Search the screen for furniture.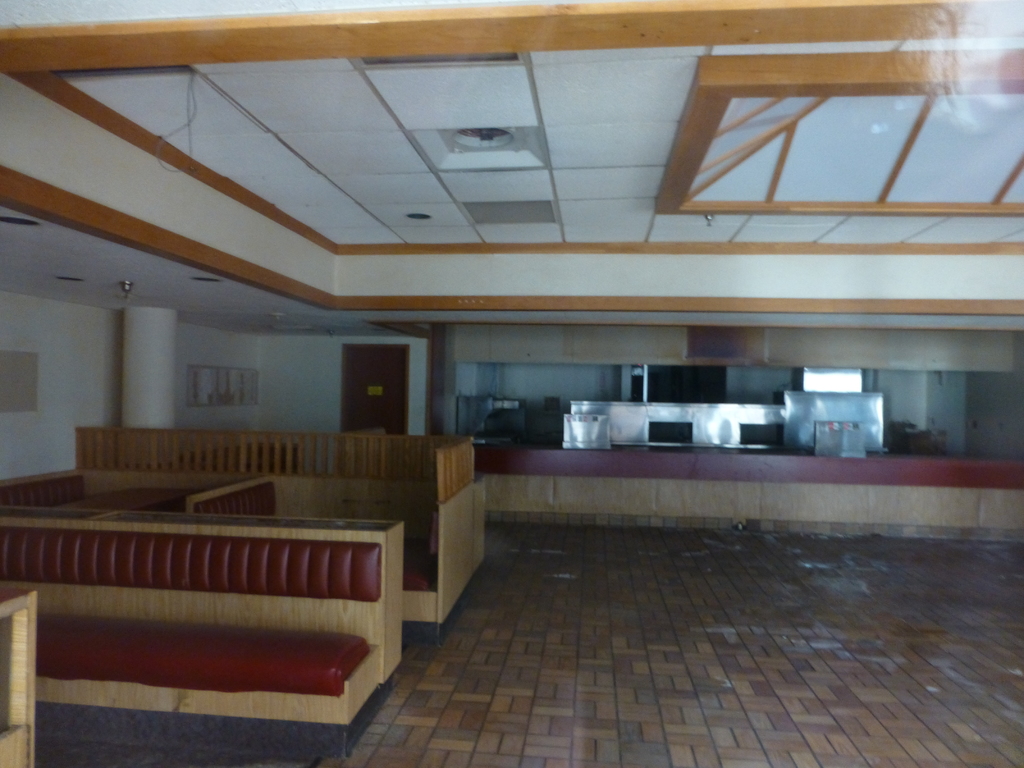
Found at detection(0, 507, 407, 767).
